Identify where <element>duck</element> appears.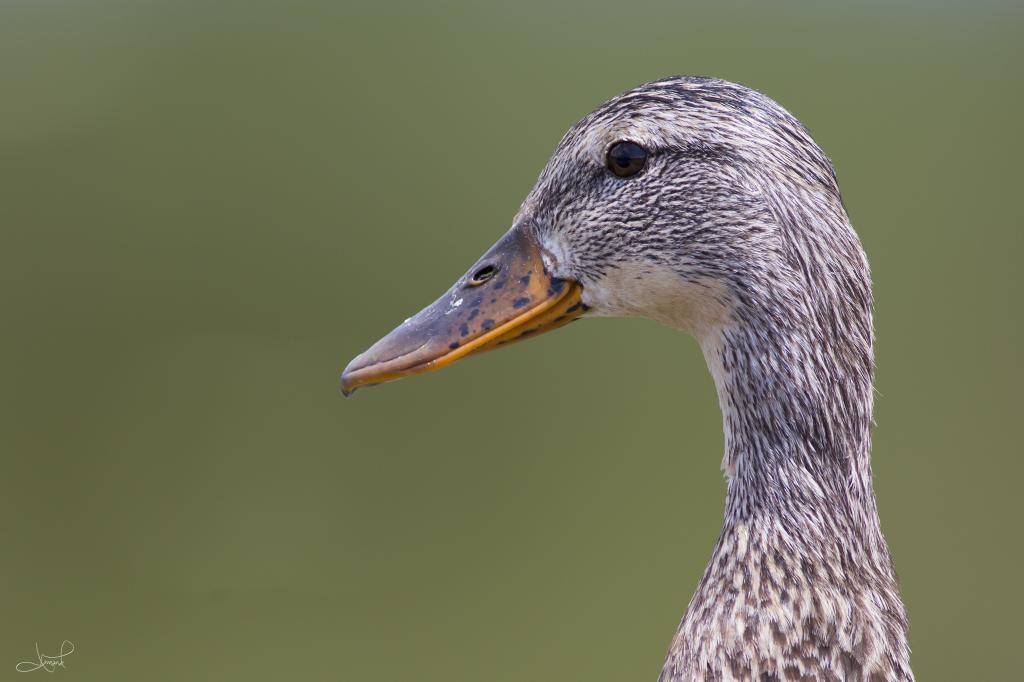
Appears at x1=332, y1=94, x2=936, y2=681.
